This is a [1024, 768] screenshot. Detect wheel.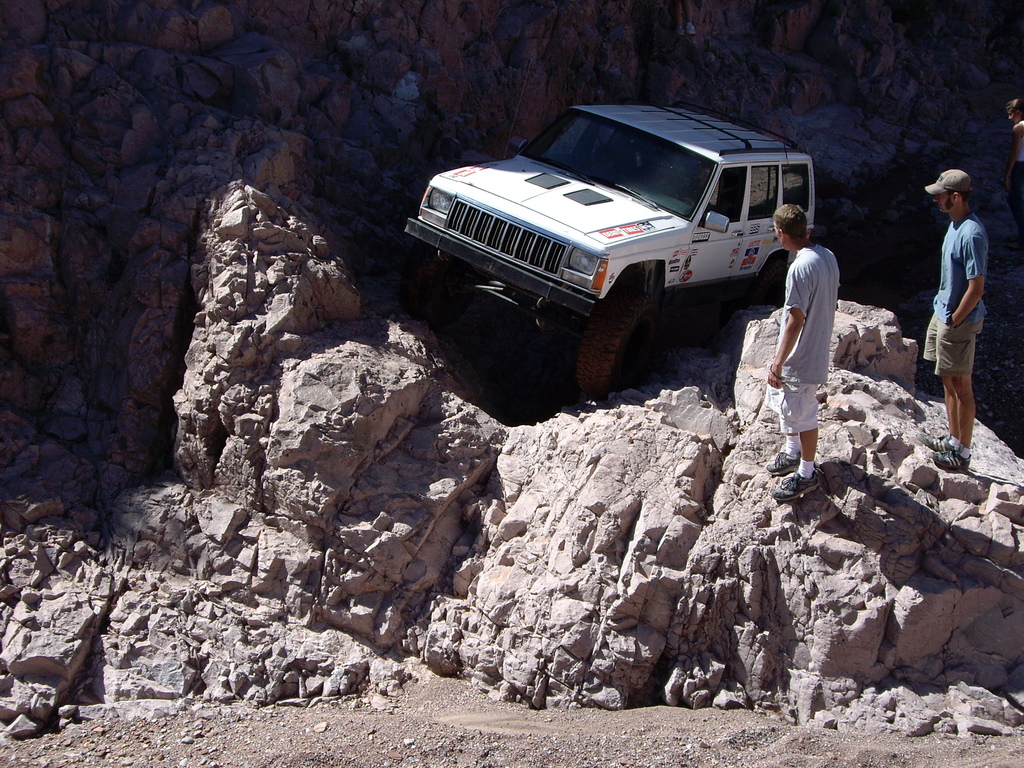
select_region(552, 278, 672, 411).
